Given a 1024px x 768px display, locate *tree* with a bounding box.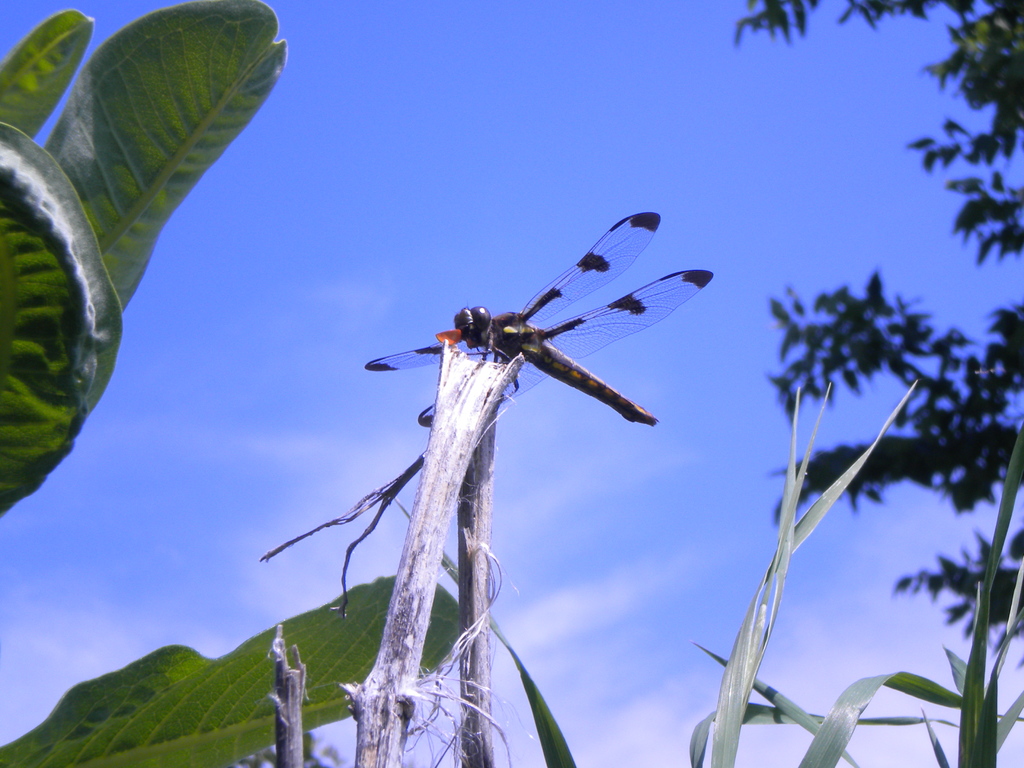
Located: 734, 0, 1023, 652.
